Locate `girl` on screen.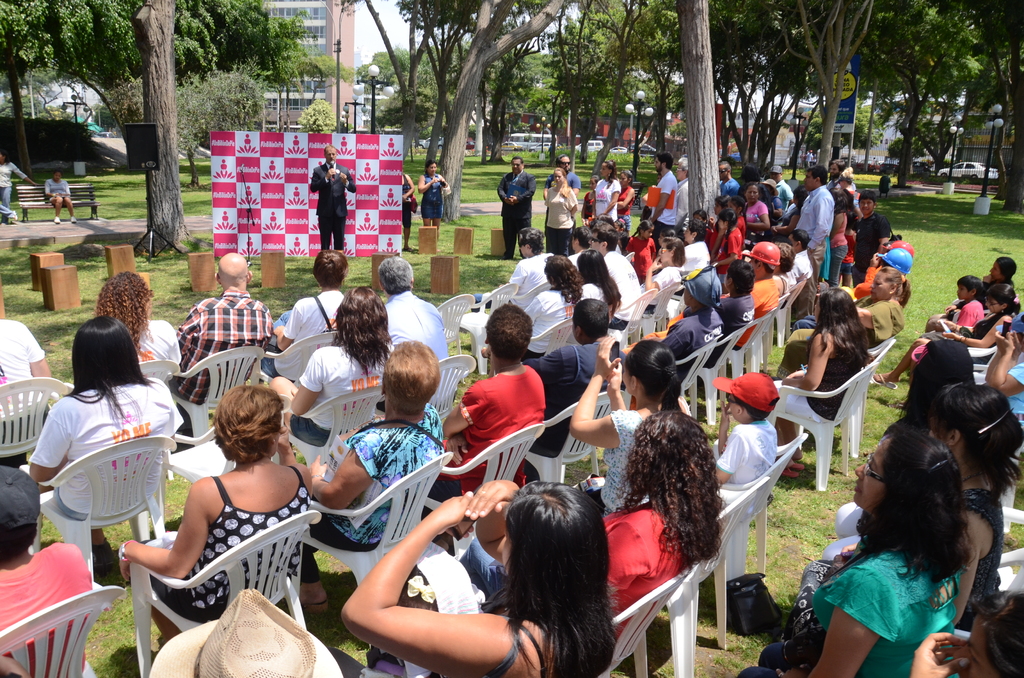
On screen at select_region(600, 408, 716, 608).
